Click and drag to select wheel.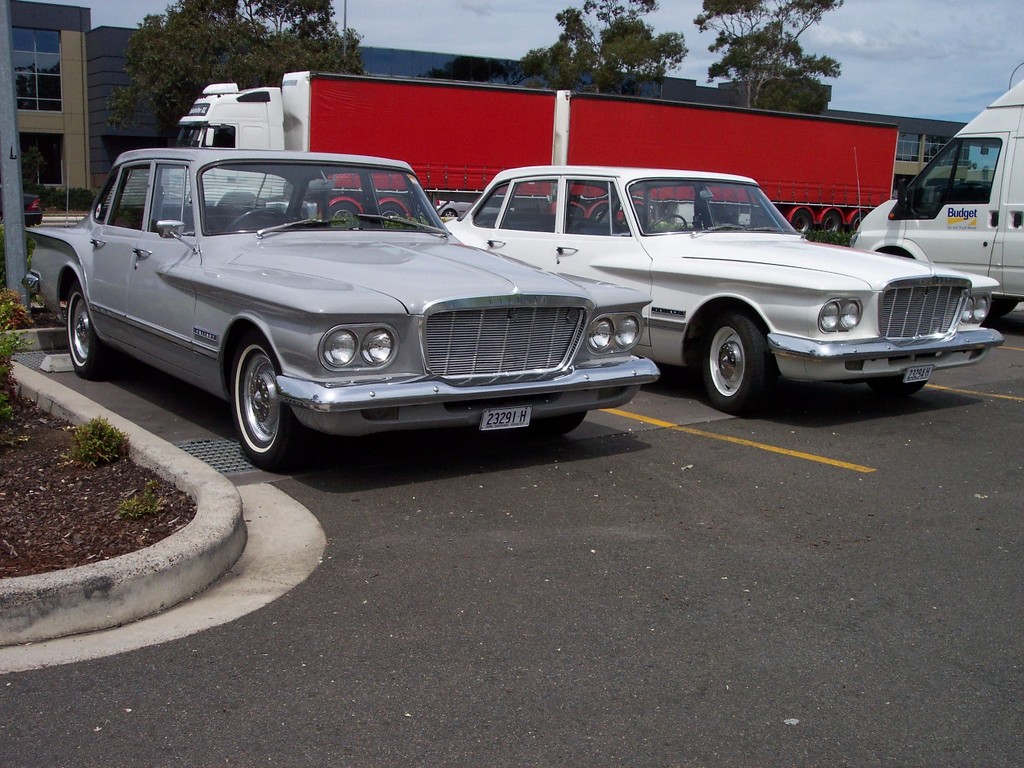
Selection: {"x1": 646, "y1": 214, "x2": 688, "y2": 235}.
